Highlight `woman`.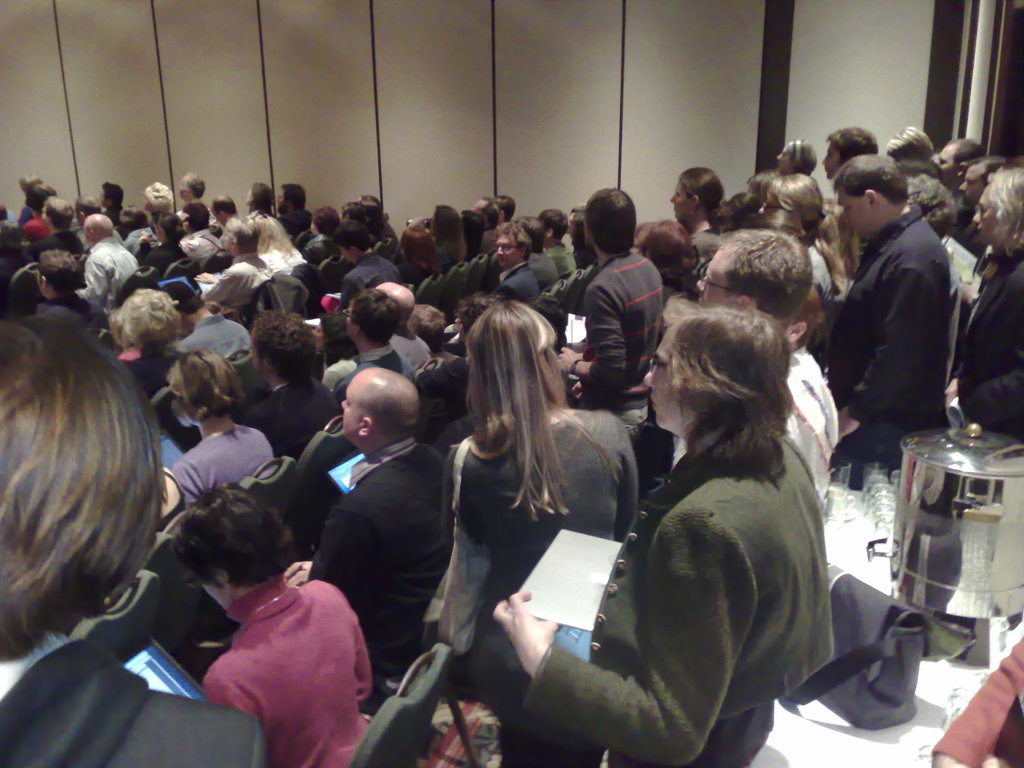
Highlighted region: l=776, t=138, r=819, b=177.
